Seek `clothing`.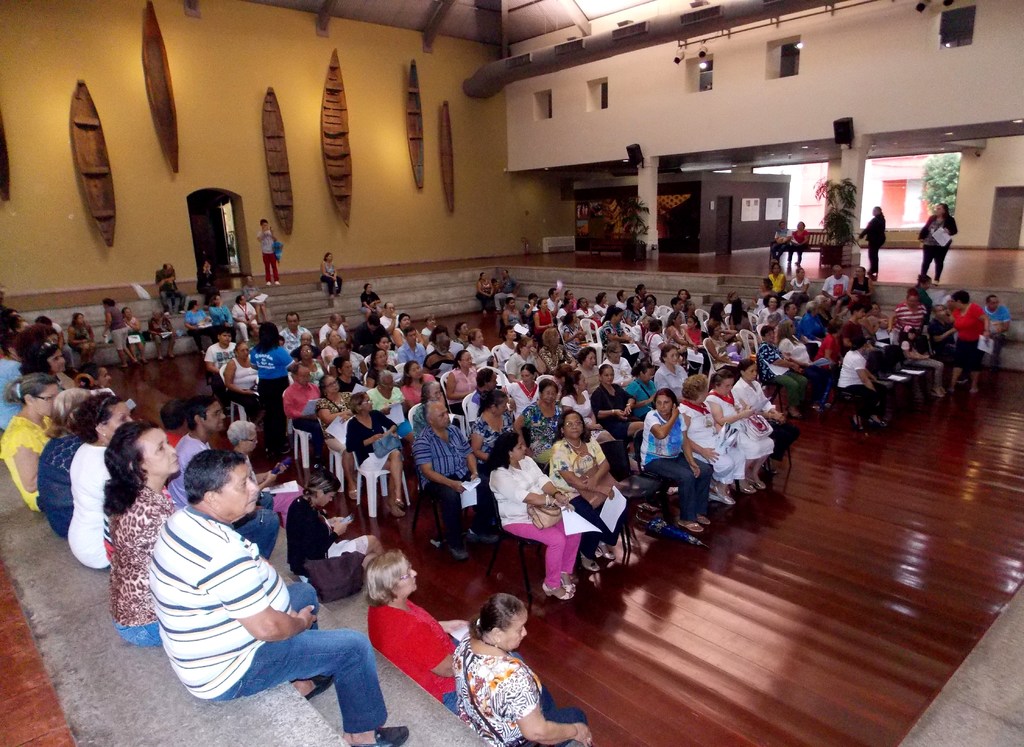
(320,259,332,294).
